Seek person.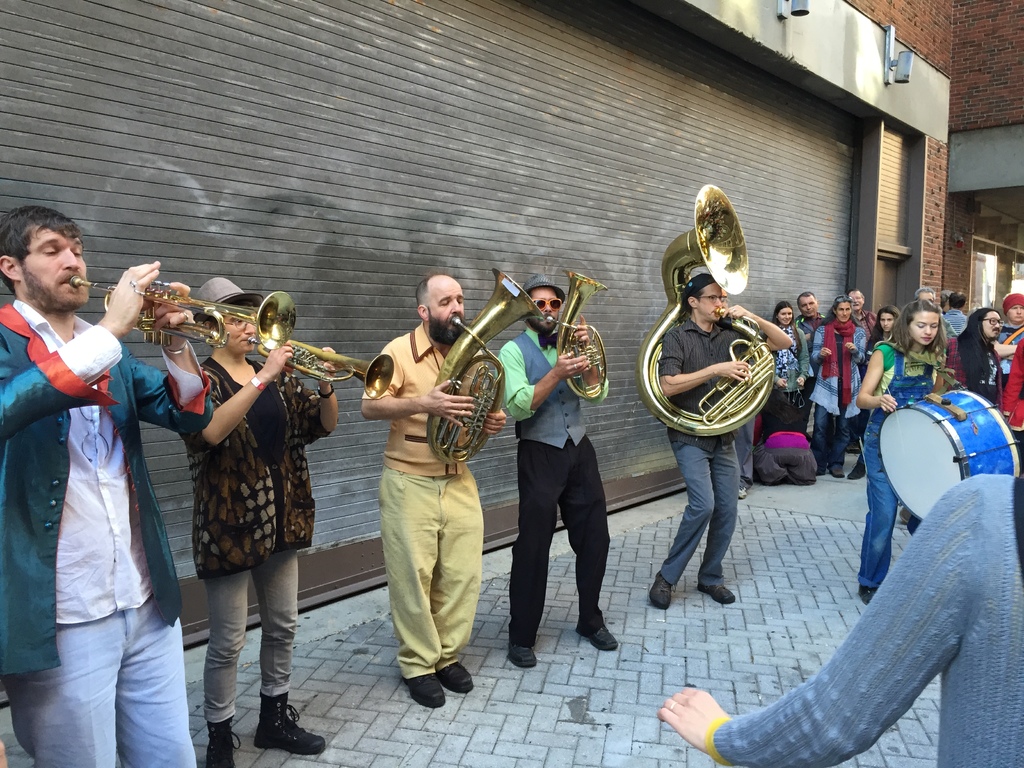
select_region(0, 196, 223, 767).
